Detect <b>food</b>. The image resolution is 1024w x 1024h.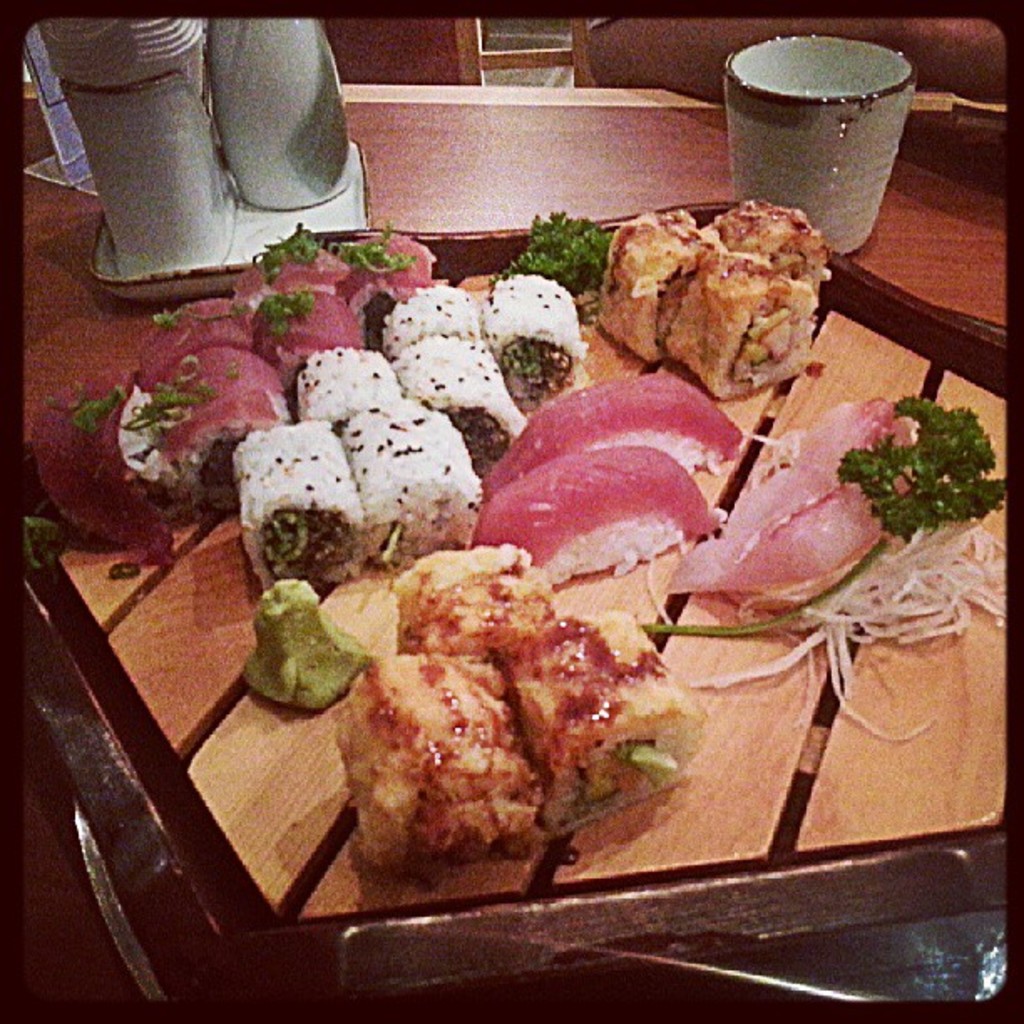
x1=601, y1=206, x2=718, y2=358.
